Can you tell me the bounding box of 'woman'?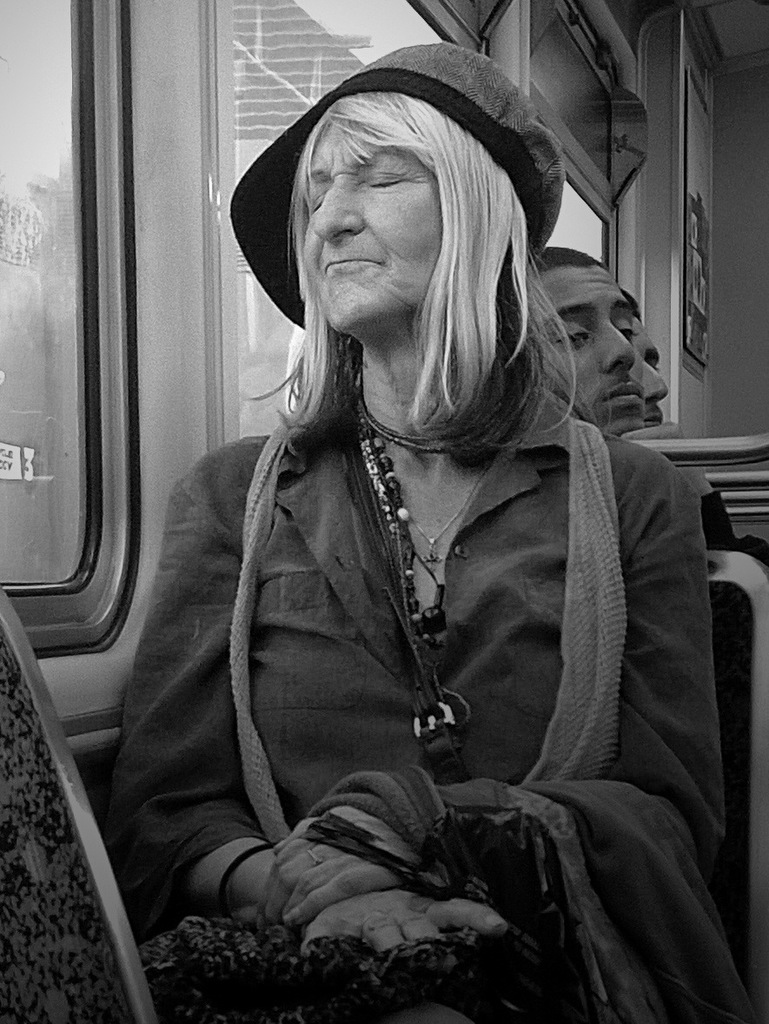
[x1=109, y1=32, x2=741, y2=1023].
